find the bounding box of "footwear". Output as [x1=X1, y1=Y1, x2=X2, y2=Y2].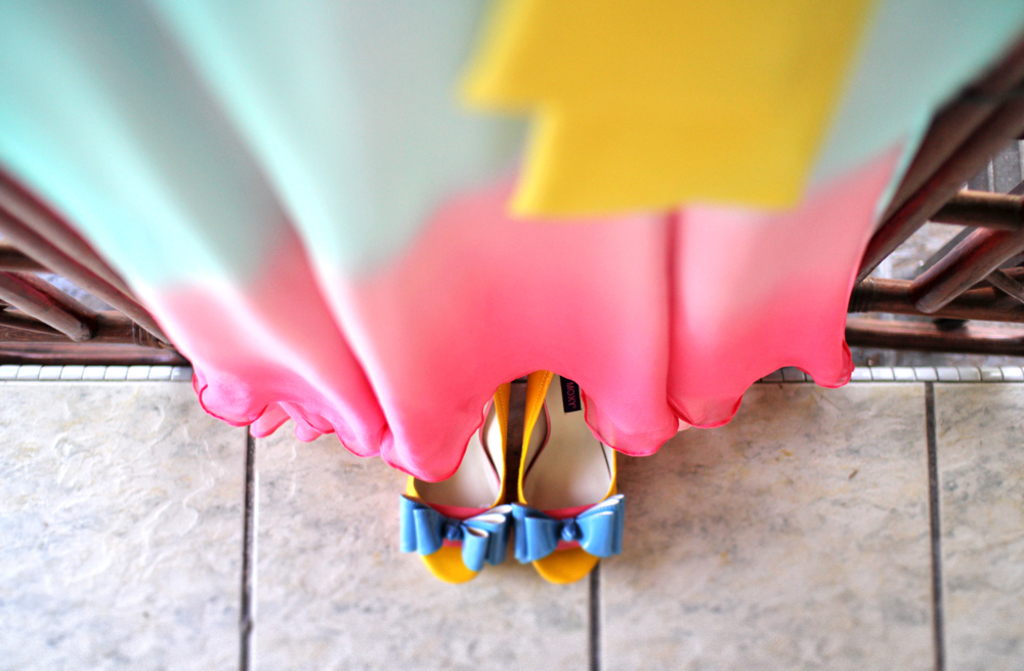
[x1=508, y1=372, x2=639, y2=585].
